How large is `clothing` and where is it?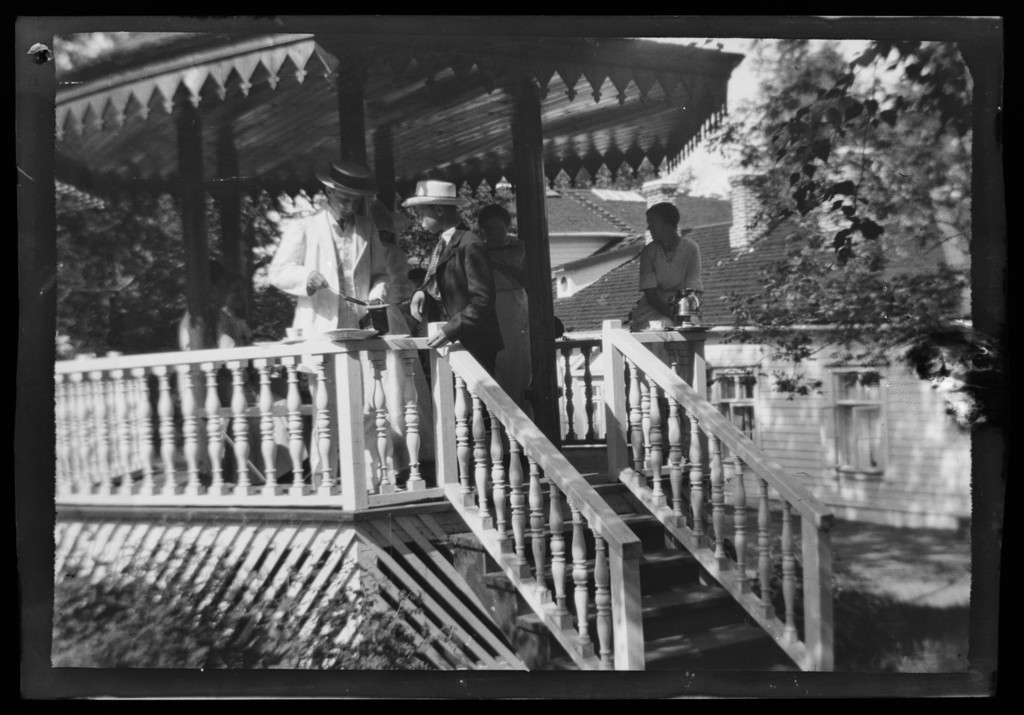
Bounding box: (429, 221, 503, 360).
